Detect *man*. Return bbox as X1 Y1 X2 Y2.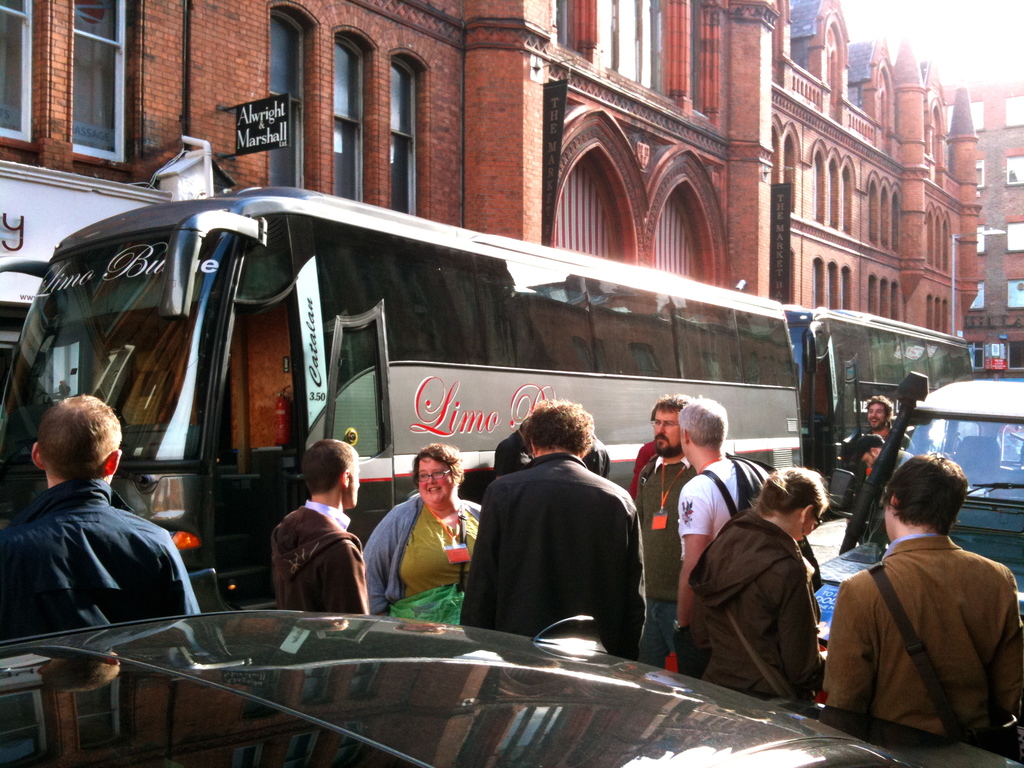
822 448 1023 754.
